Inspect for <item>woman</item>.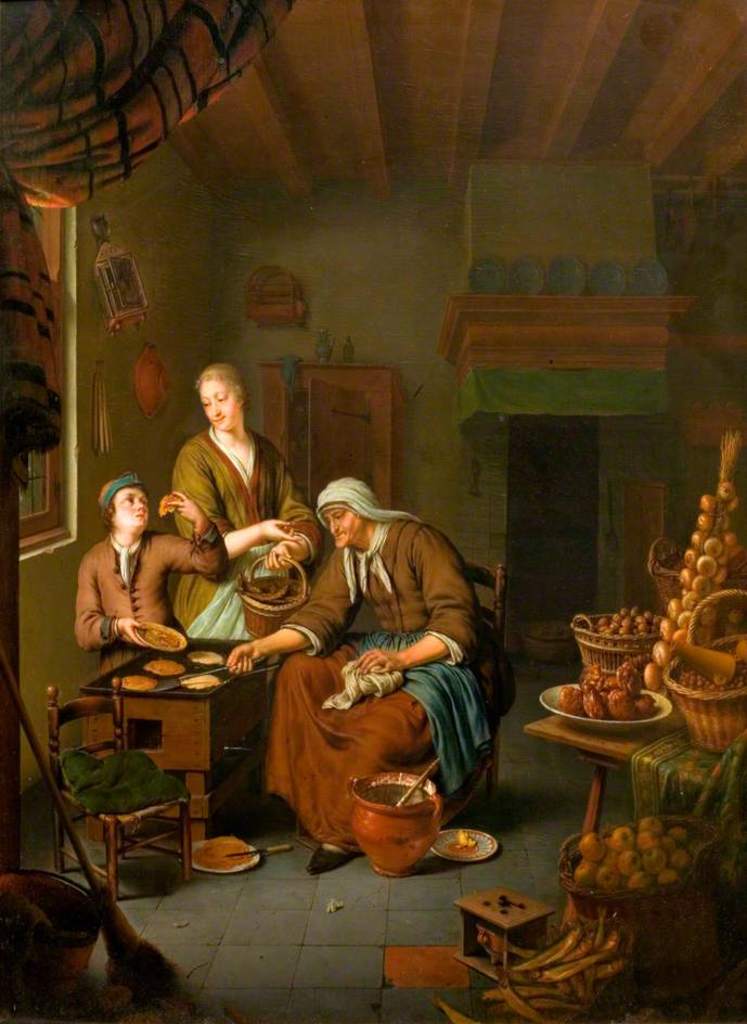
Inspection: Rect(167, 359, 330, 629).
